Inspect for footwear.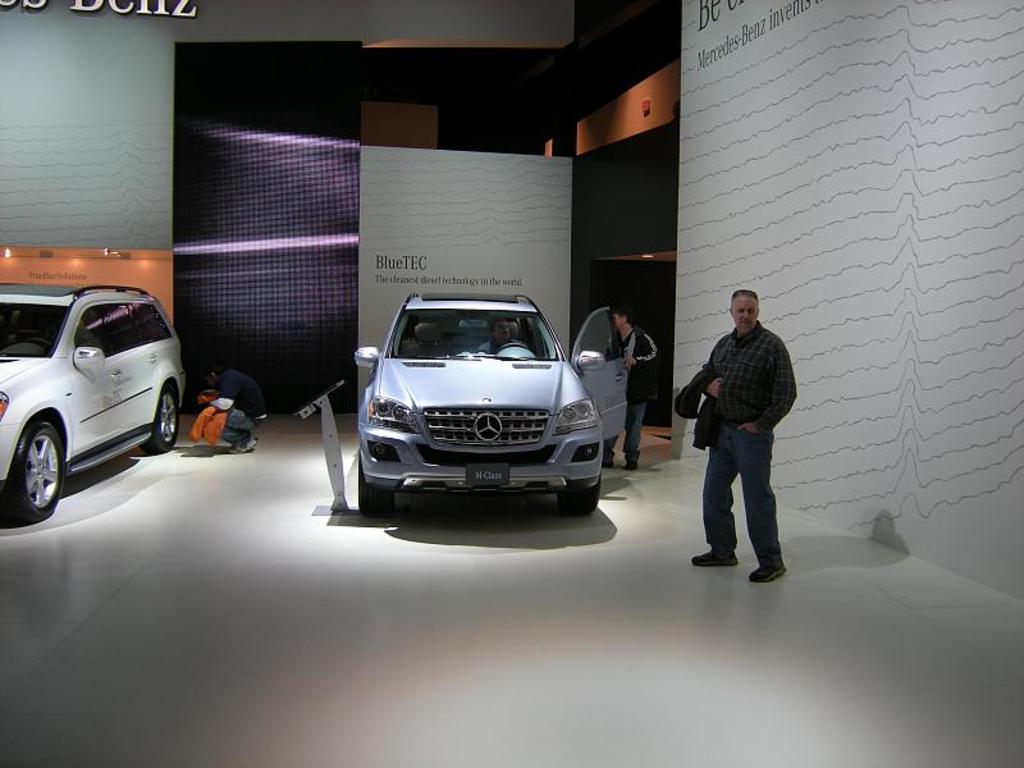
Inspection: region(691, 548, 737, 564).
